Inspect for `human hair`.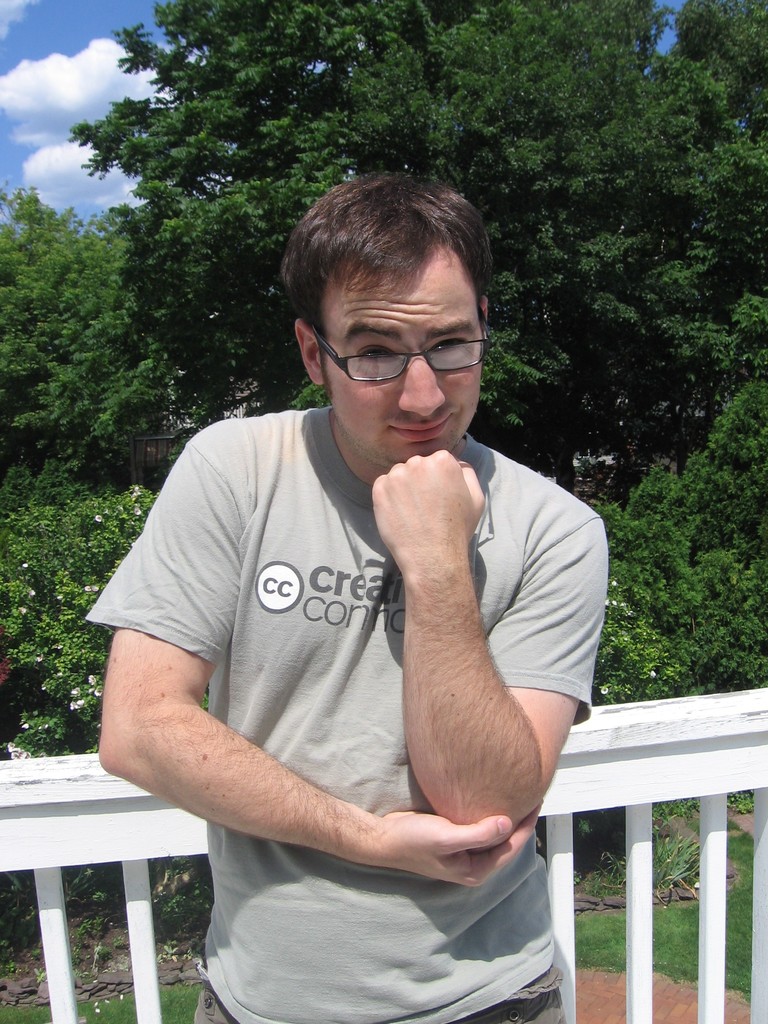
Inspection: <box>278,168,497,370</box>.
